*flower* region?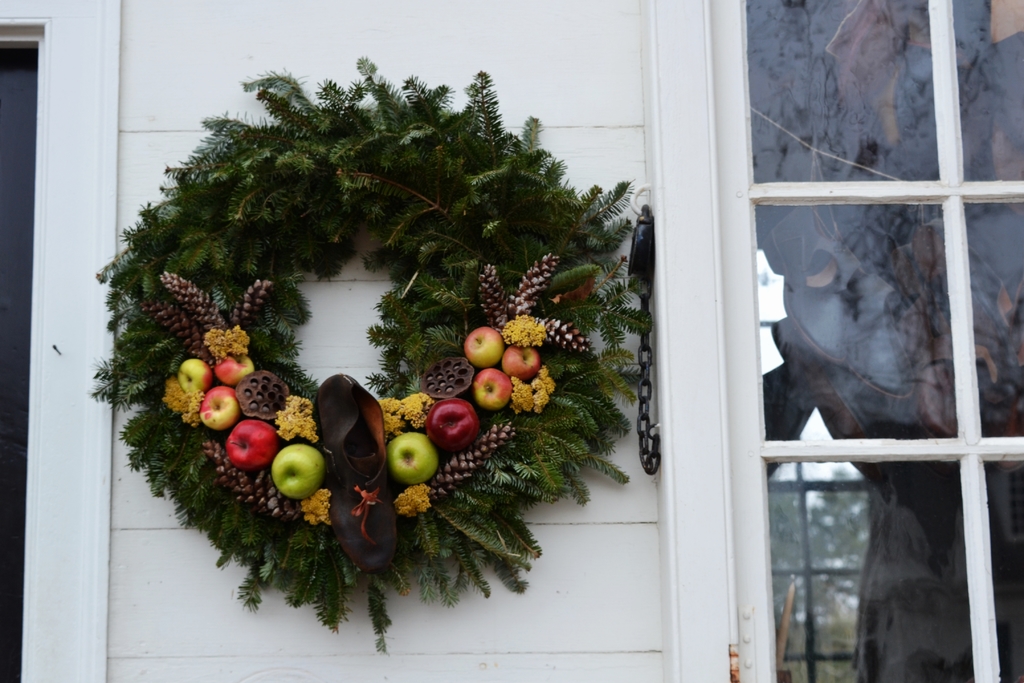
bbox=(395, 485, 434, 519)
